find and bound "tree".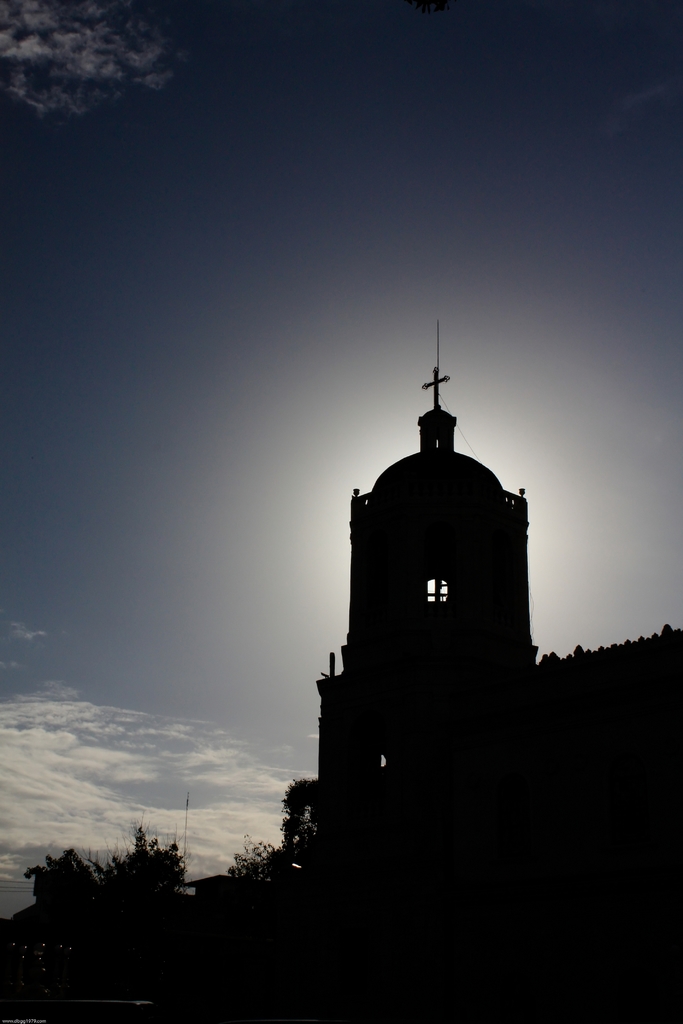
Bound: bbox=(232, 781, 318, 888).
